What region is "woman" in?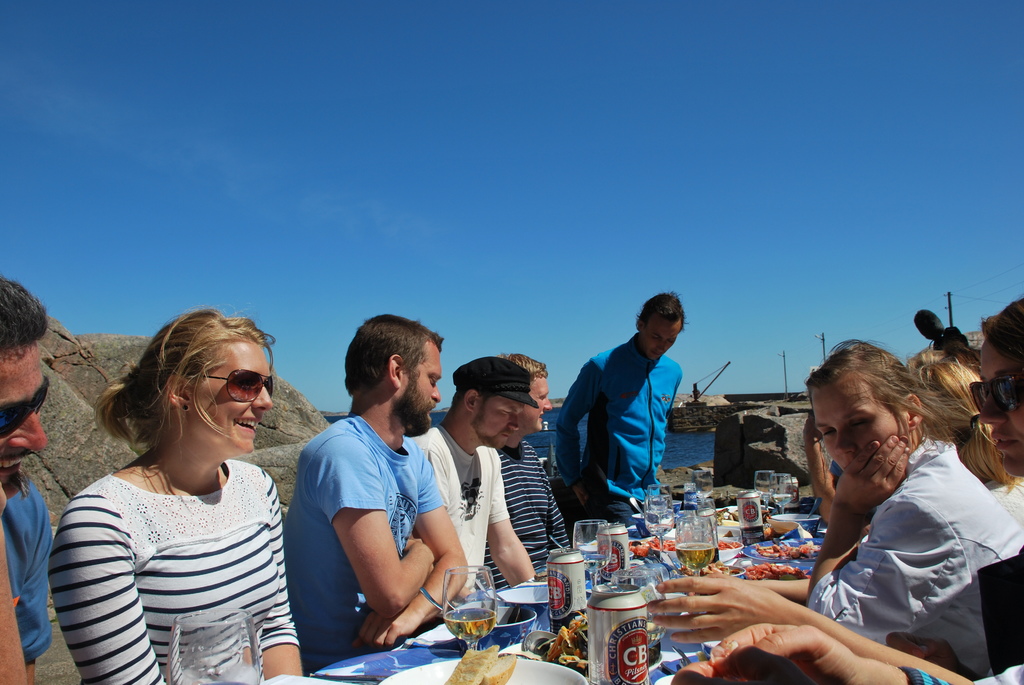
803,331,1023,683.
